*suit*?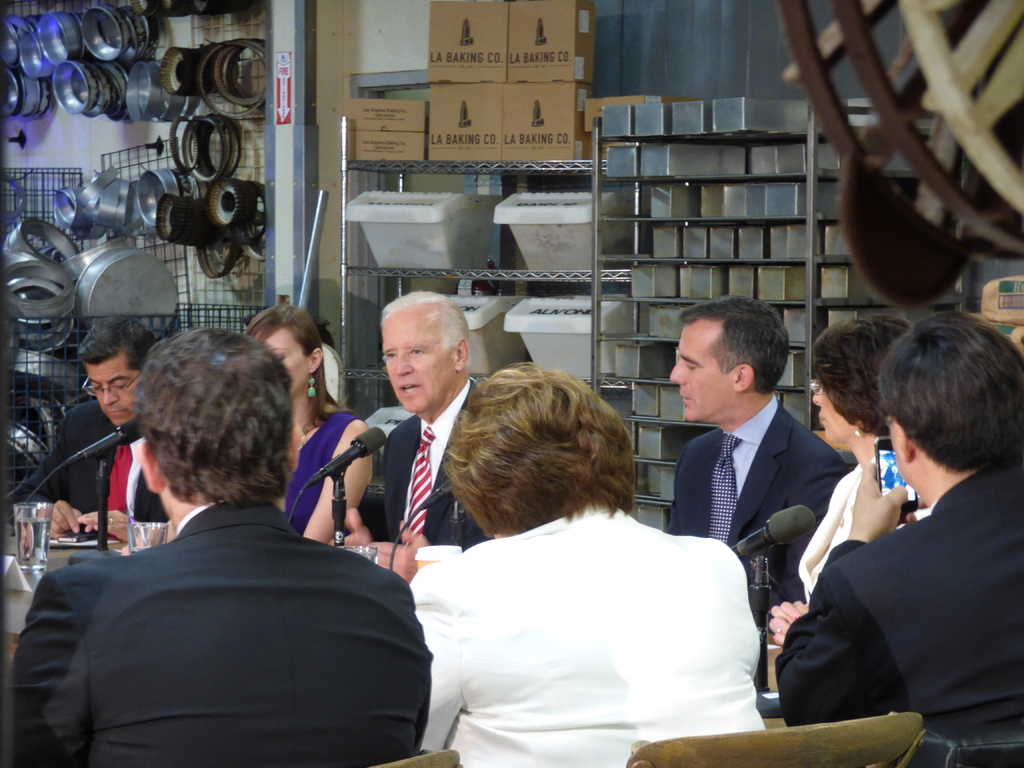
8:426:436:766
